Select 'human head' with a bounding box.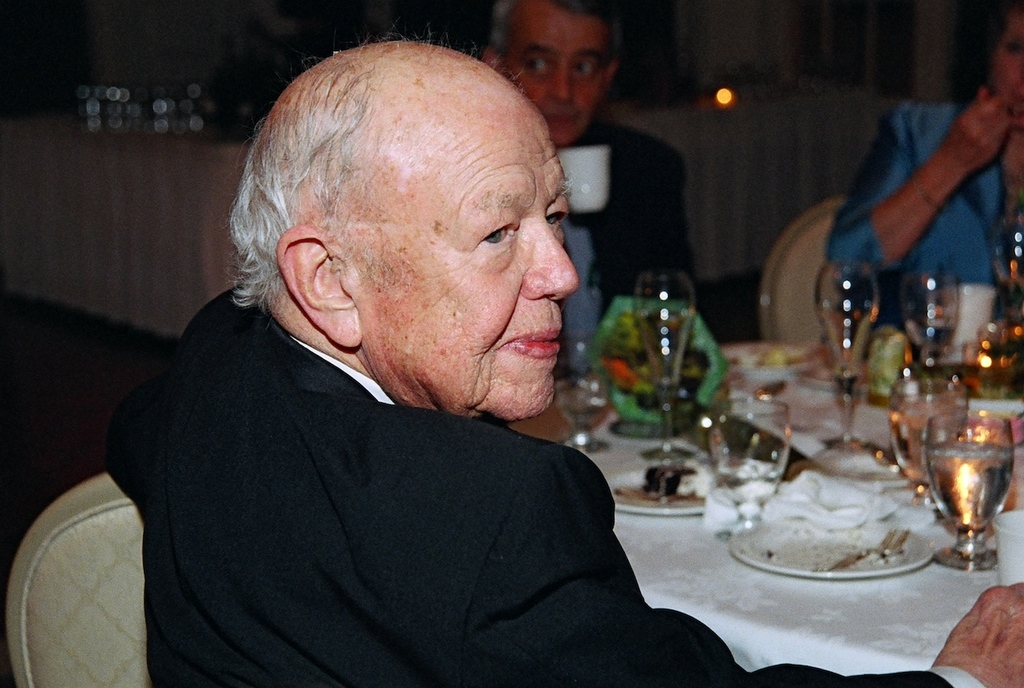
(976, 4, 1023, 128).
